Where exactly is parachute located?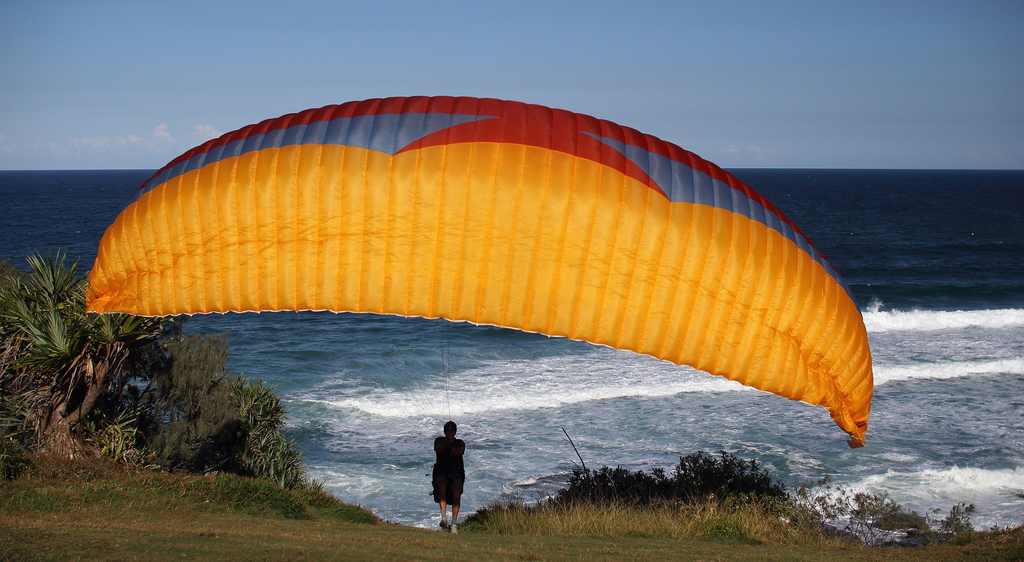
Its bounding box is x1=106, y1=81, x2=867, y2=537.
